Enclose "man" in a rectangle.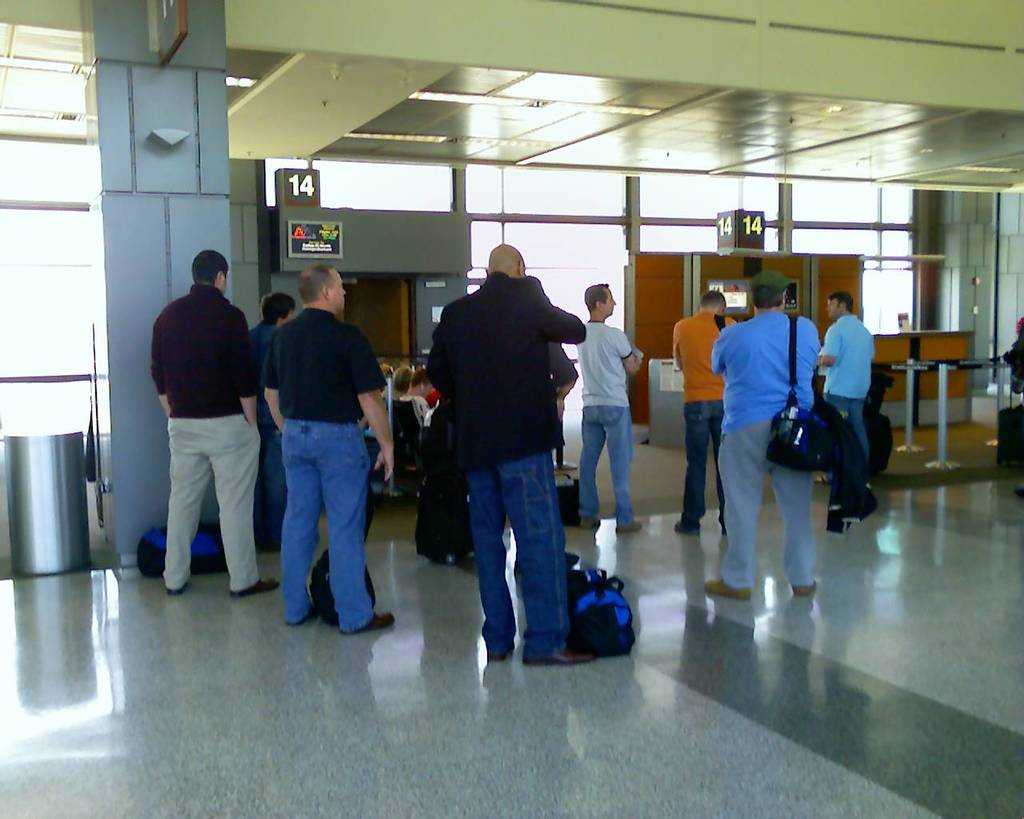
select_region(252, 292, 293, 554).
